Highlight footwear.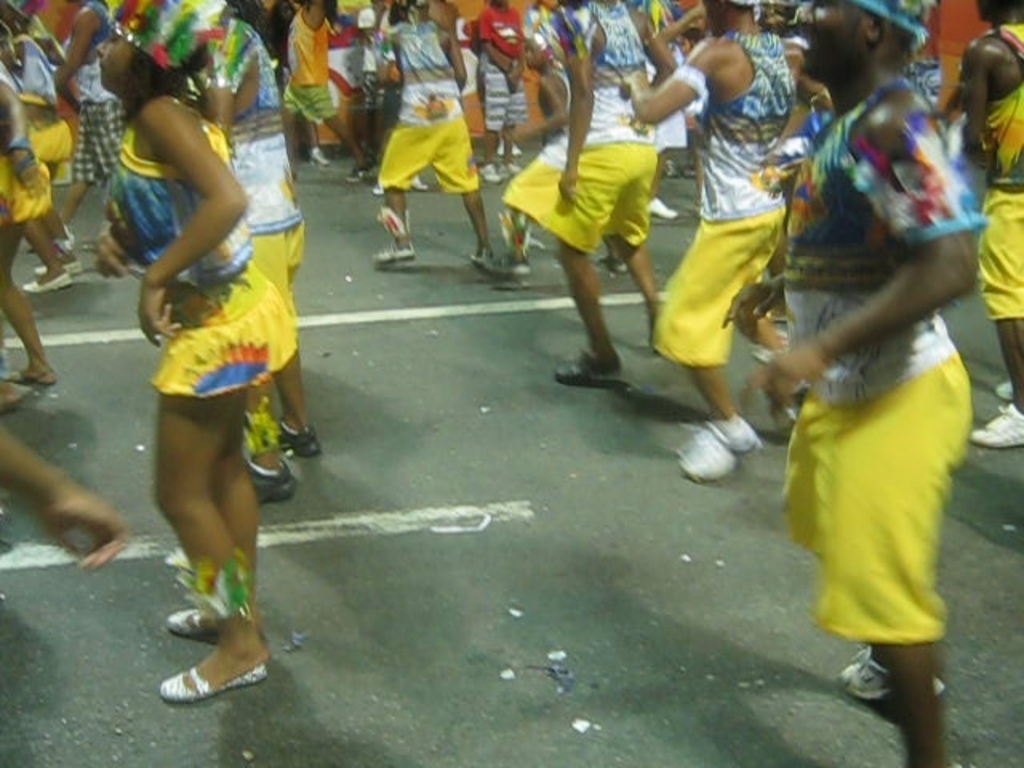
Highlighted region: (left=678, top=426, right=758, bottom=478).
